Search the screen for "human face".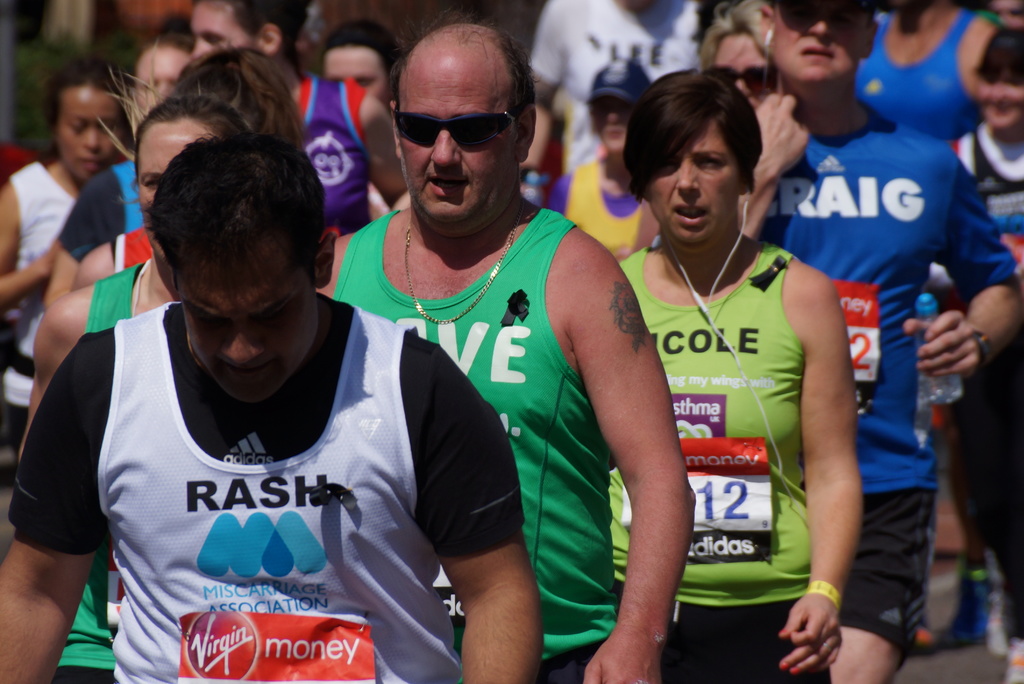
Found at <bbox>56, 85, 123, 183</bbox>.
